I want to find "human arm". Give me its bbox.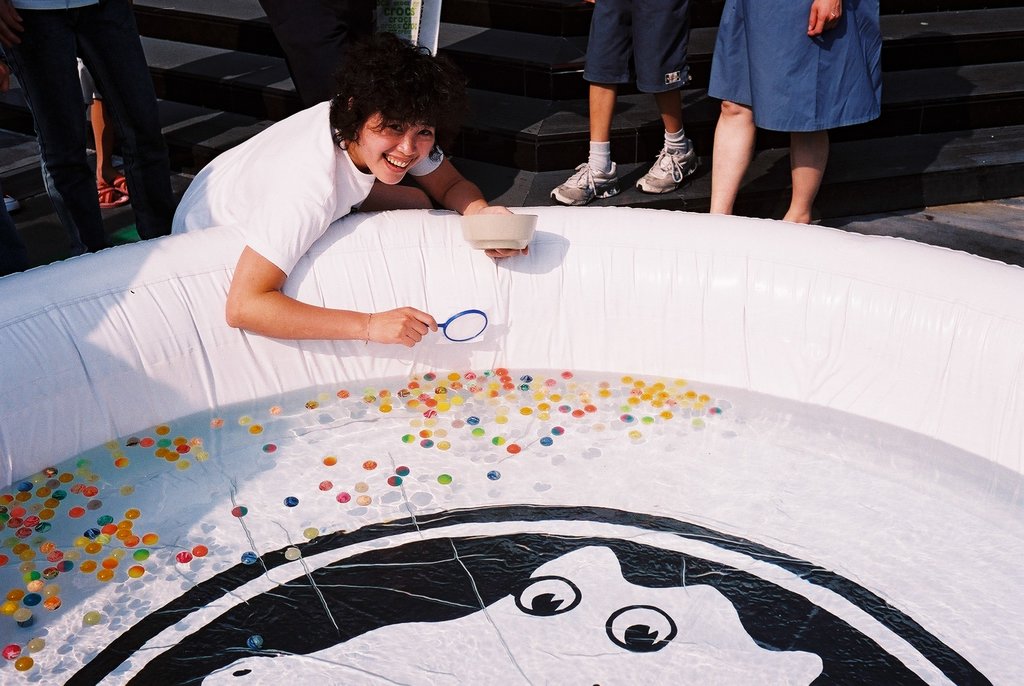
left=0, top=0, right=26, bottom=51.
